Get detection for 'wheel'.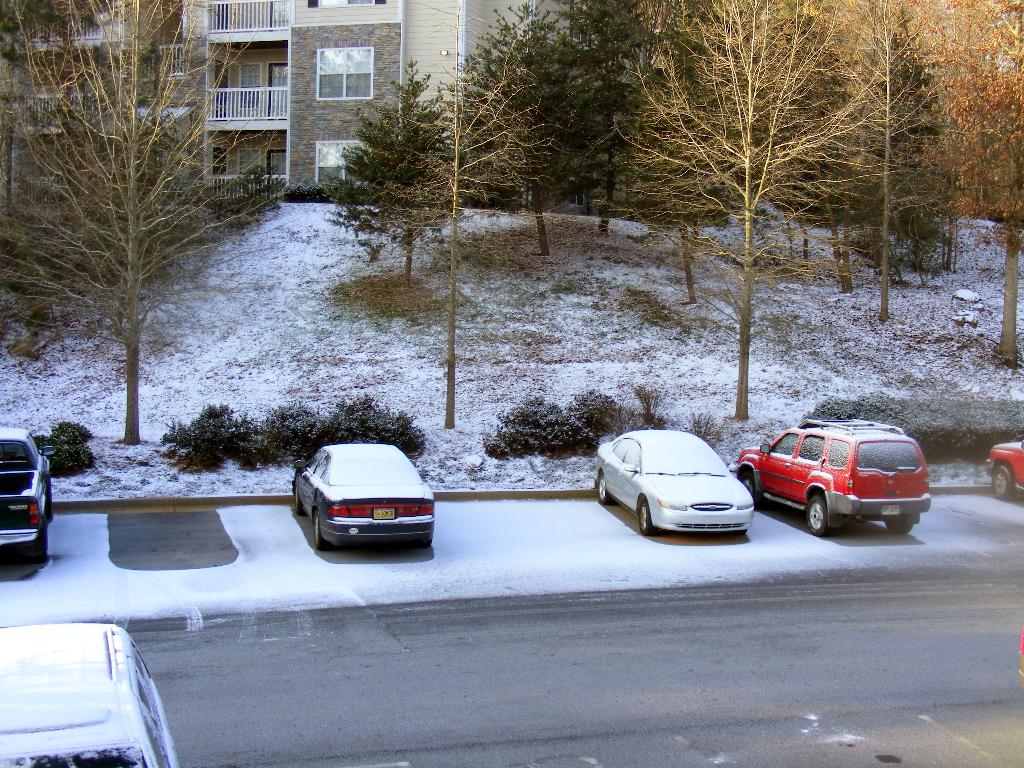
Detection: [x1=296, y1=483, x2=305, y2=518].
